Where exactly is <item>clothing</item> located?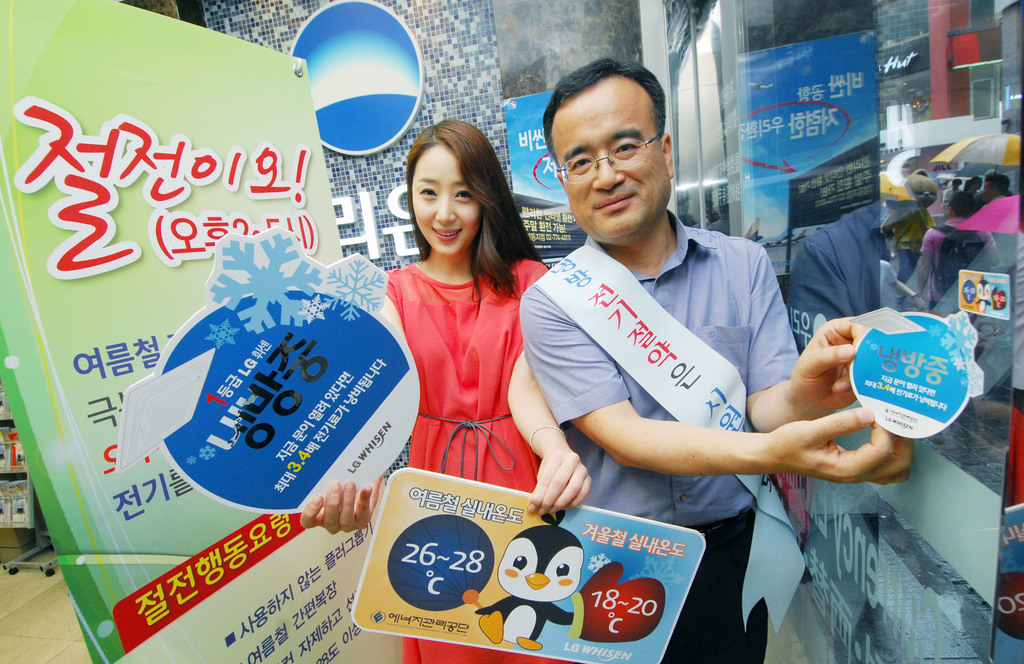
Its bounding box is 374,238,542,494.
